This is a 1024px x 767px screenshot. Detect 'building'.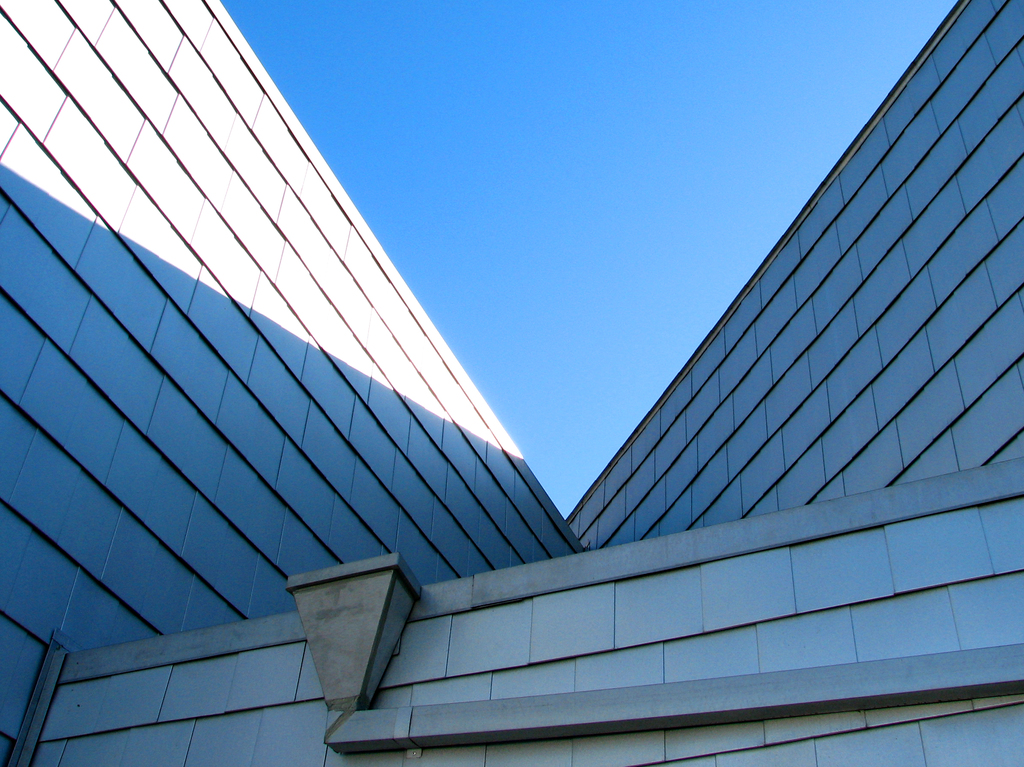
bbox=(0, 0, 1023, 766).
